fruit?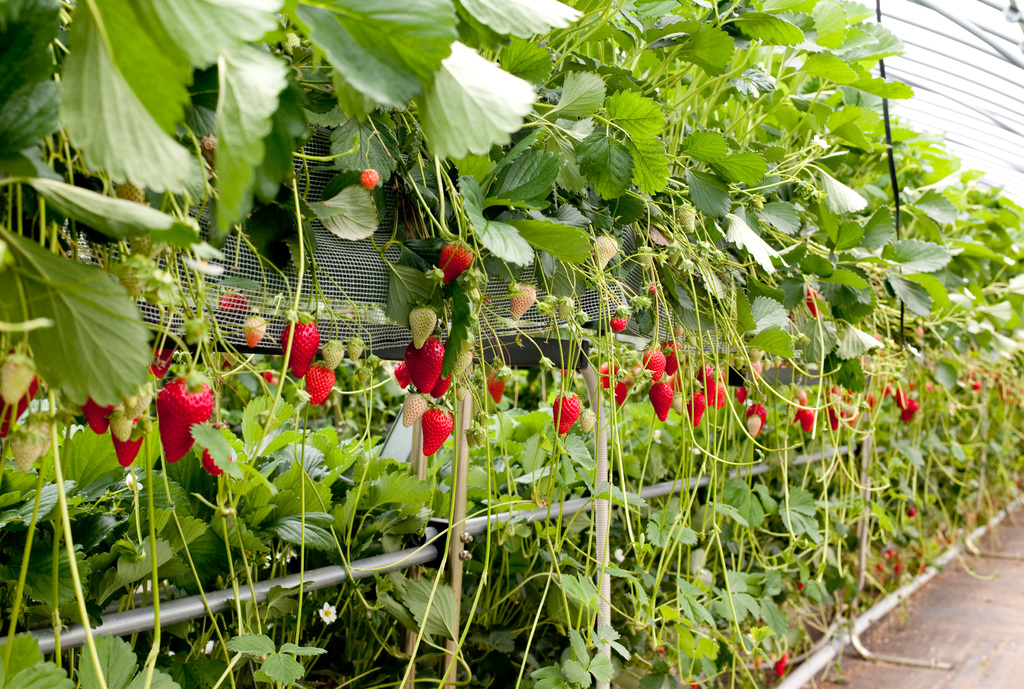
(10,427,46,474)
